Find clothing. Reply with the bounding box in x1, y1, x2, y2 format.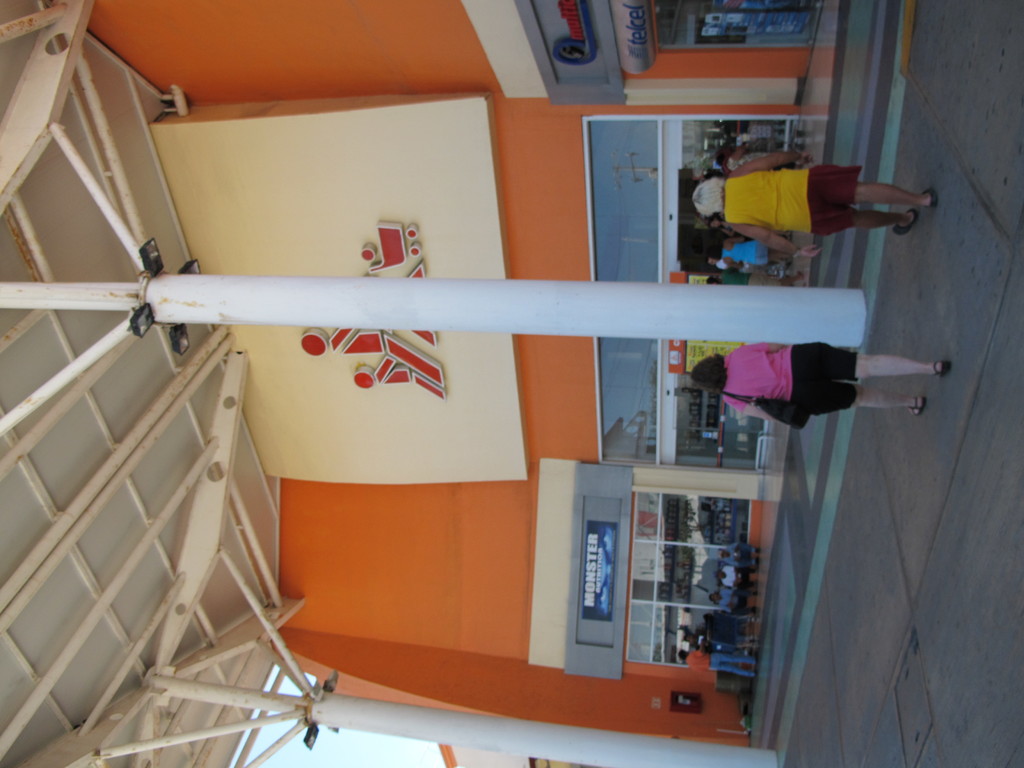
724, 565, 752, 589.
